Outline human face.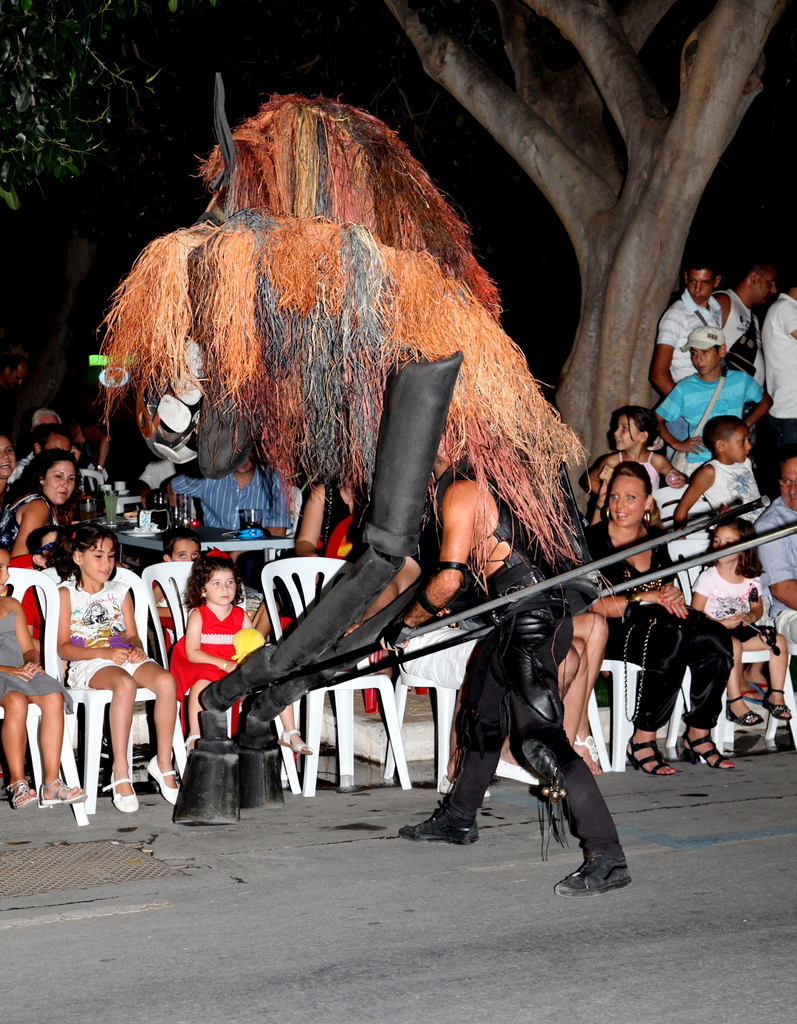
Outline: pyautogui.locateOnScreen(44, 462, 78, 508).
